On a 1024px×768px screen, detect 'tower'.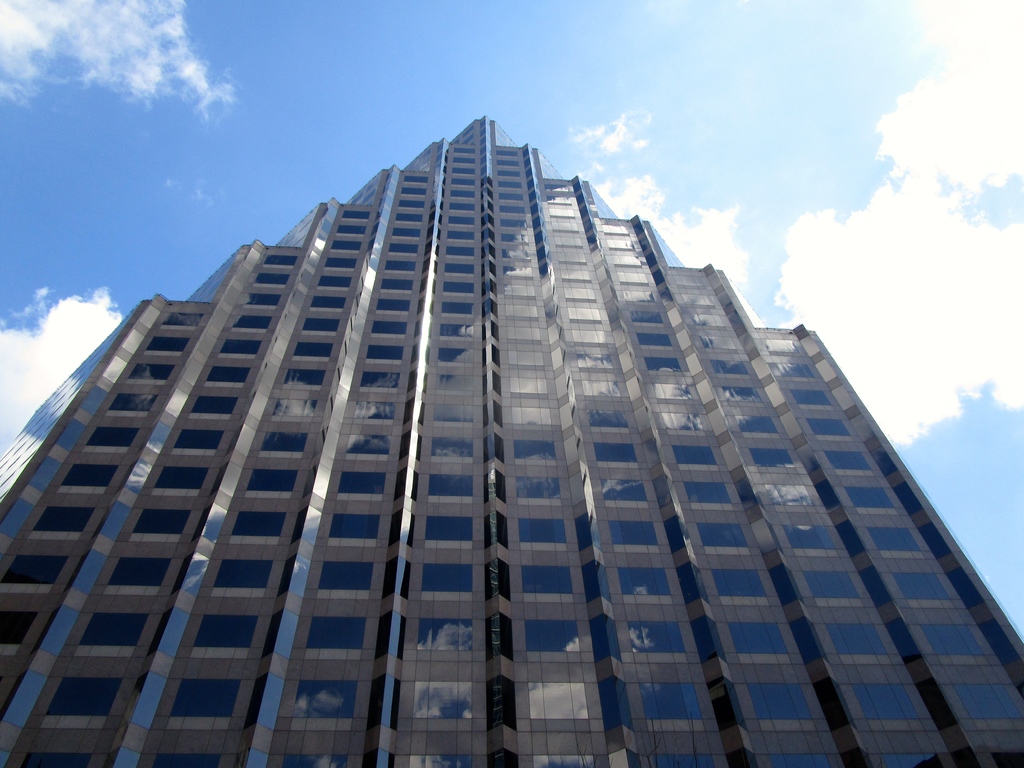
0, 114, 1023, 767.
